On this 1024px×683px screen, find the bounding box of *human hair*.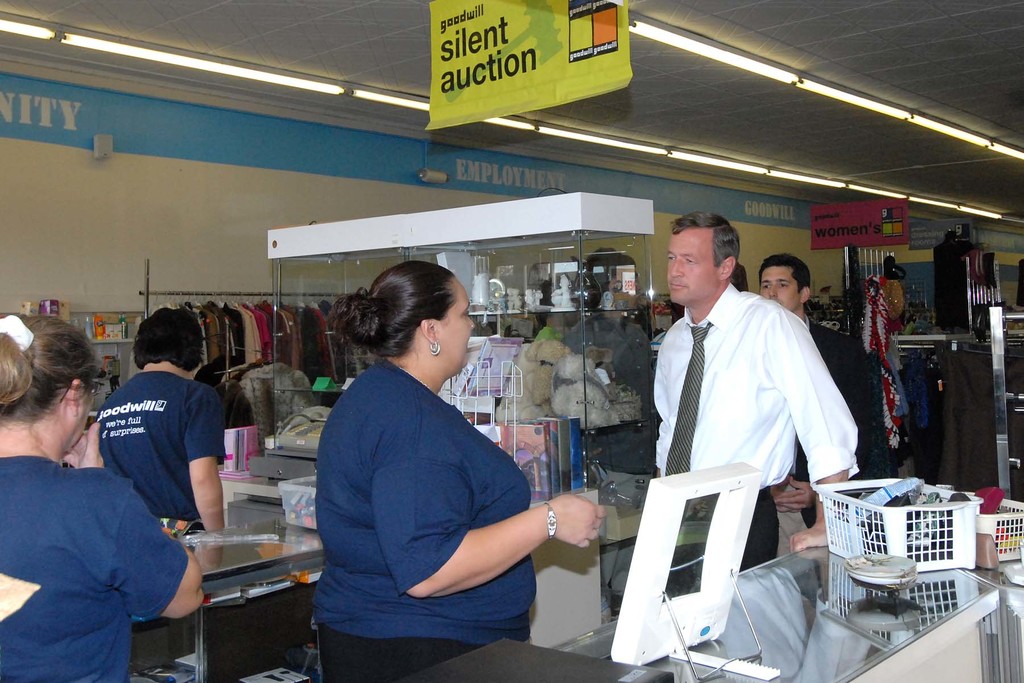
Bounding box: region(131, 307, 206, 374).
